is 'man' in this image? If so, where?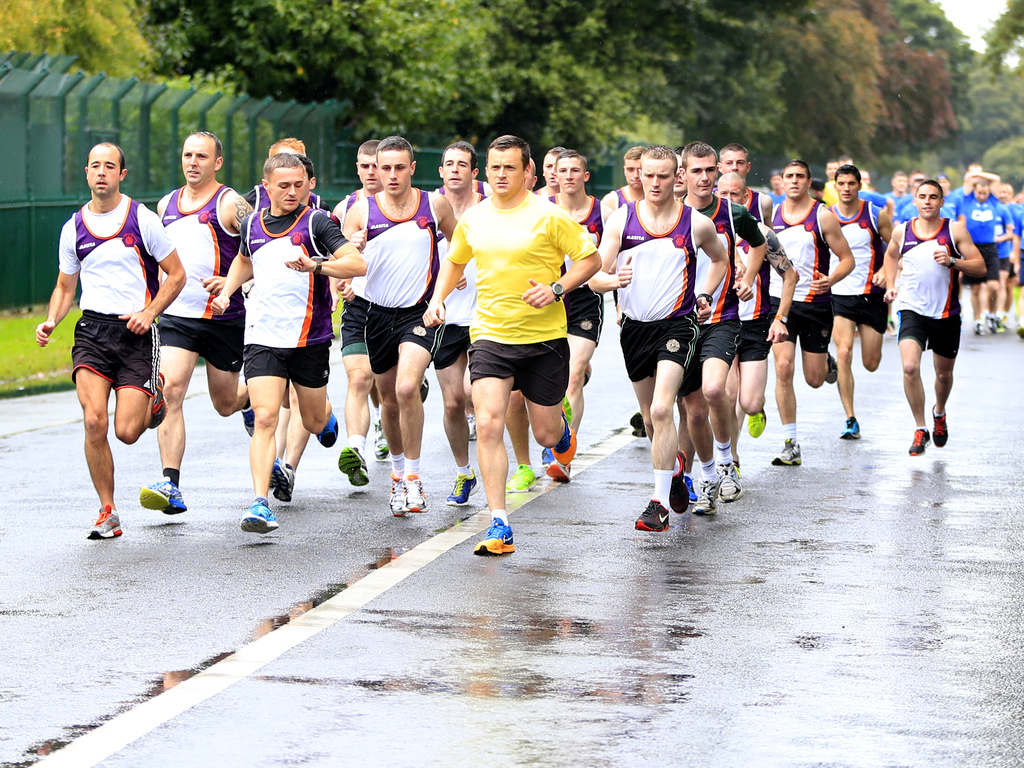
Yes, at (677, 141, 768, 515).
